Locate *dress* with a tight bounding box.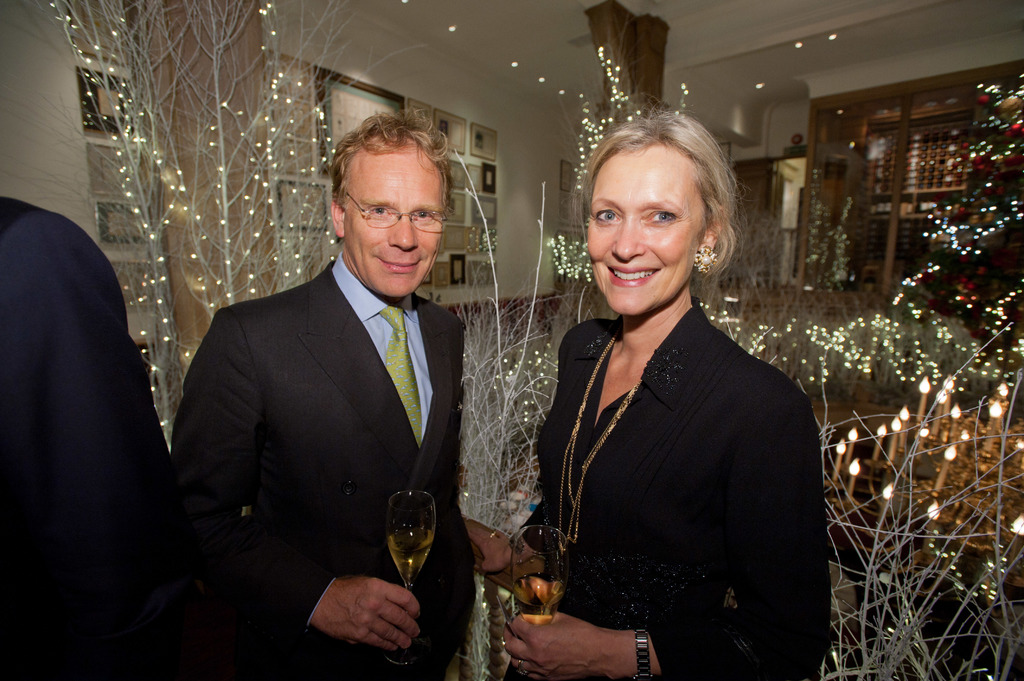
(left=543, top=220, right=836, bottom=626).
